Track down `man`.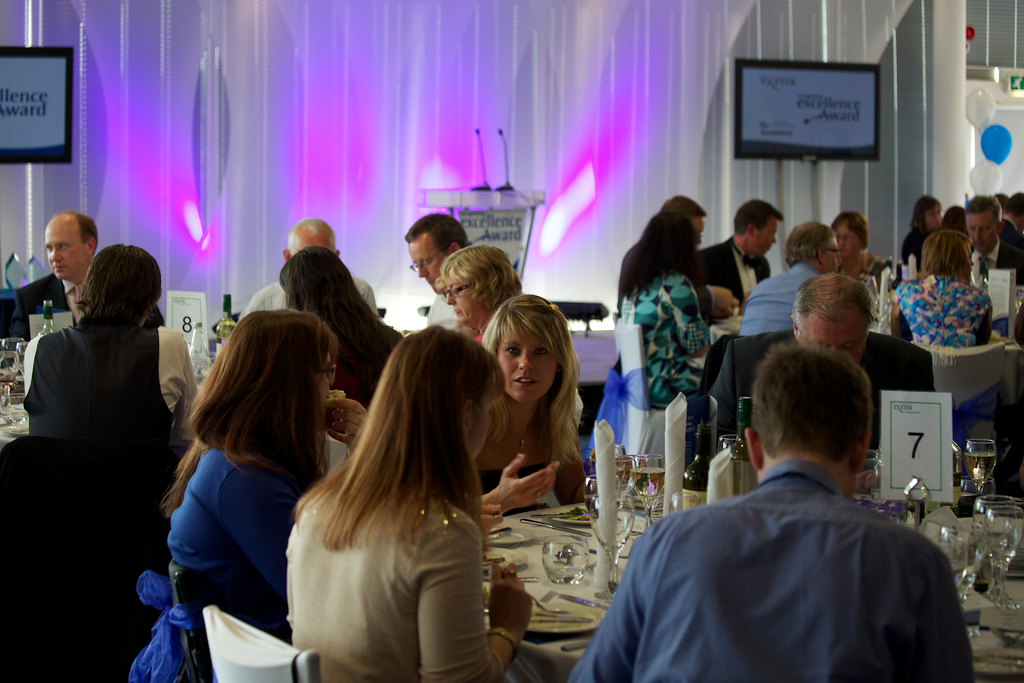
Tracked to select_region(697, 201, 786, 303).
